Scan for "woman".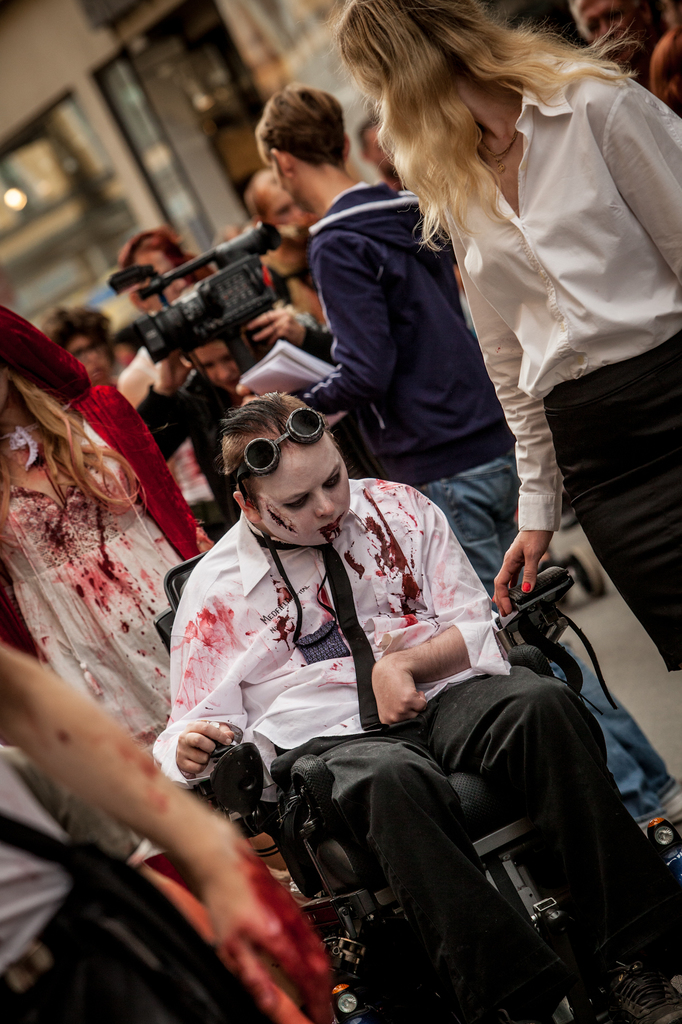
Scan result: <box>0,305,219,756</box>.
